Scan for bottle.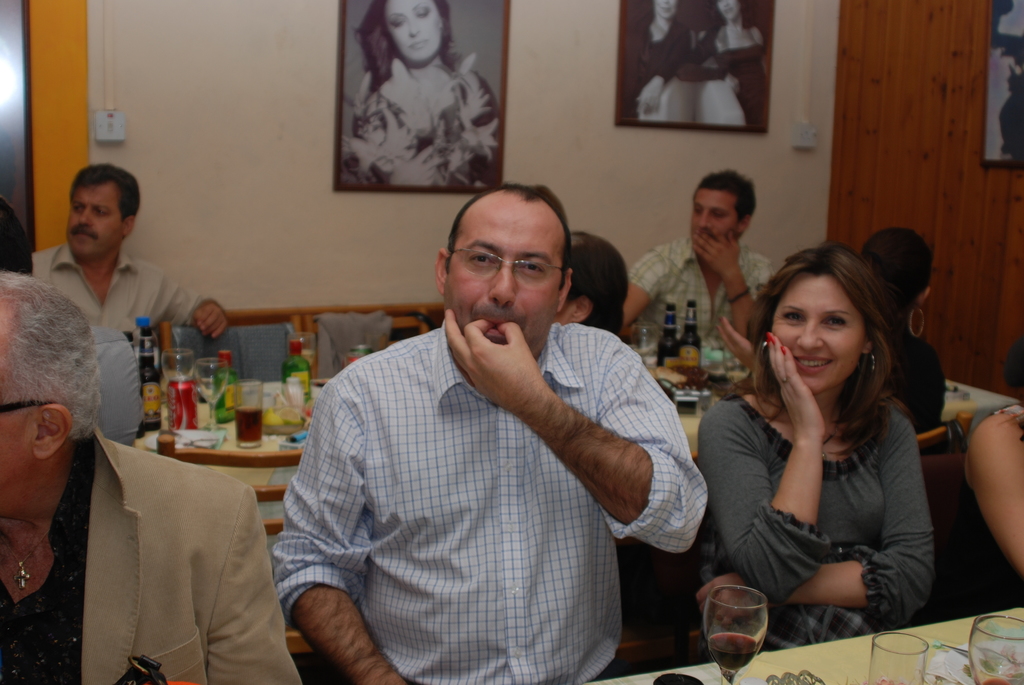
Scan result: 282, 340, 314, 402.
